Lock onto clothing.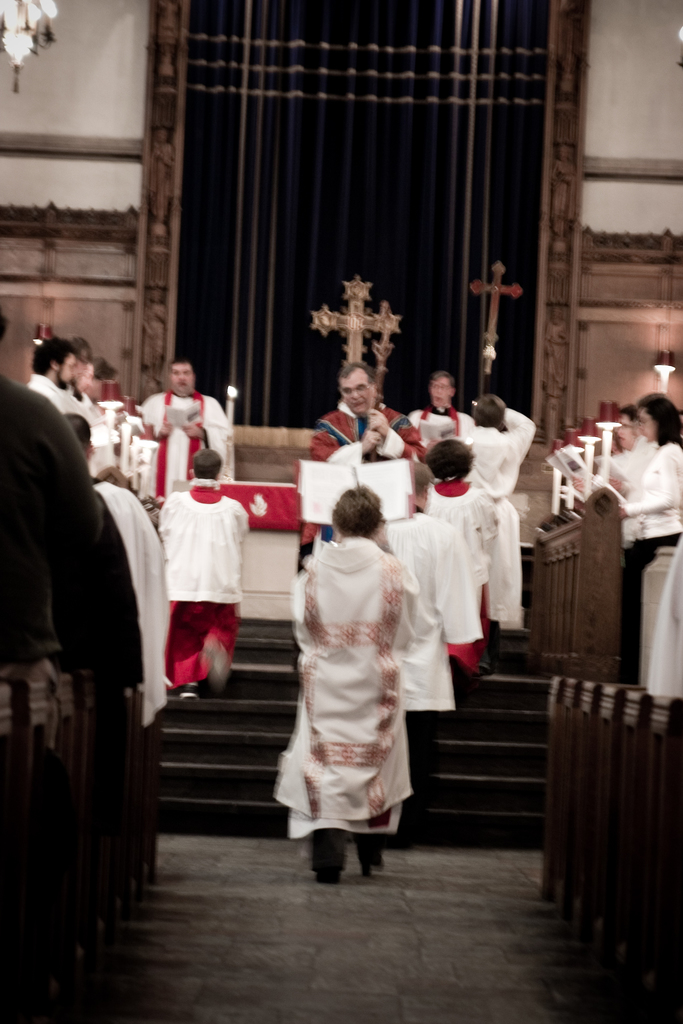
Locked: left=407, top=395, right=464, bottom=477.
